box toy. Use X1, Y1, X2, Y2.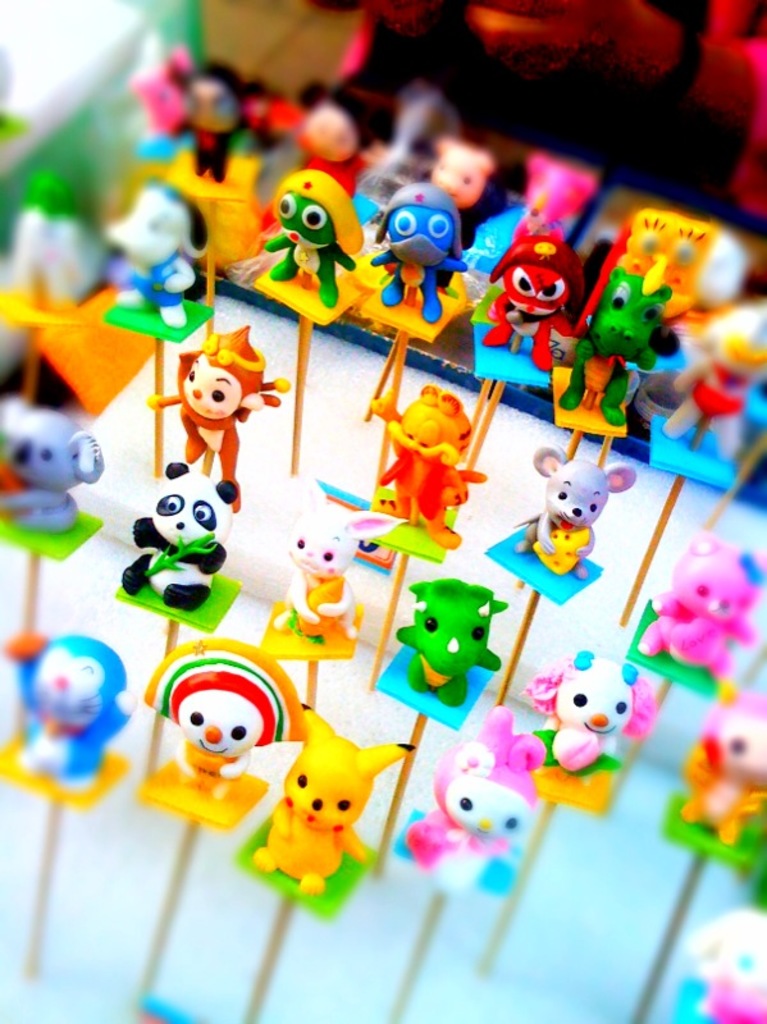
14, 168, 115, 307.
